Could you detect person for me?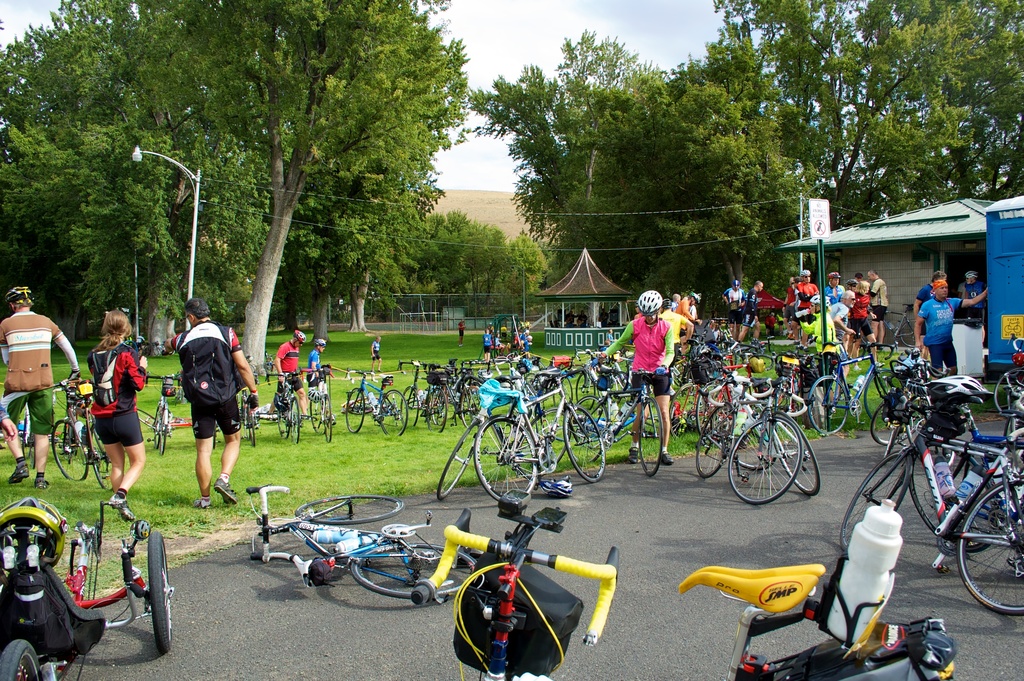
Detection result: BBox(273, 326, 310, 429).
